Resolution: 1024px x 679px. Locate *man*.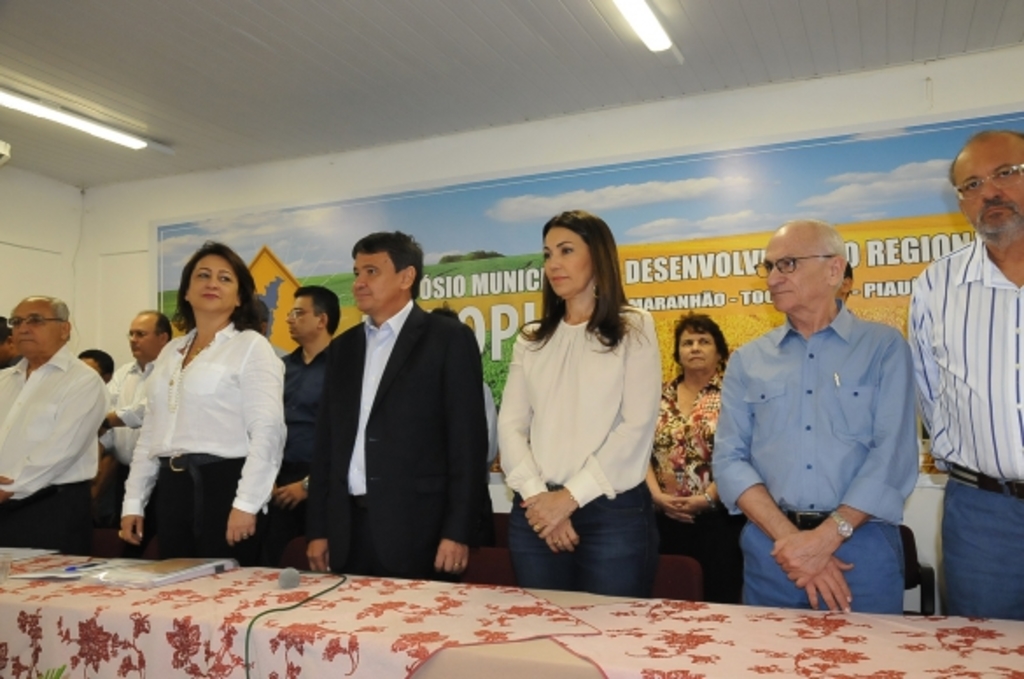
{"x1": 901, "y1": 131, "x2": 1022, "y2": 616}.
